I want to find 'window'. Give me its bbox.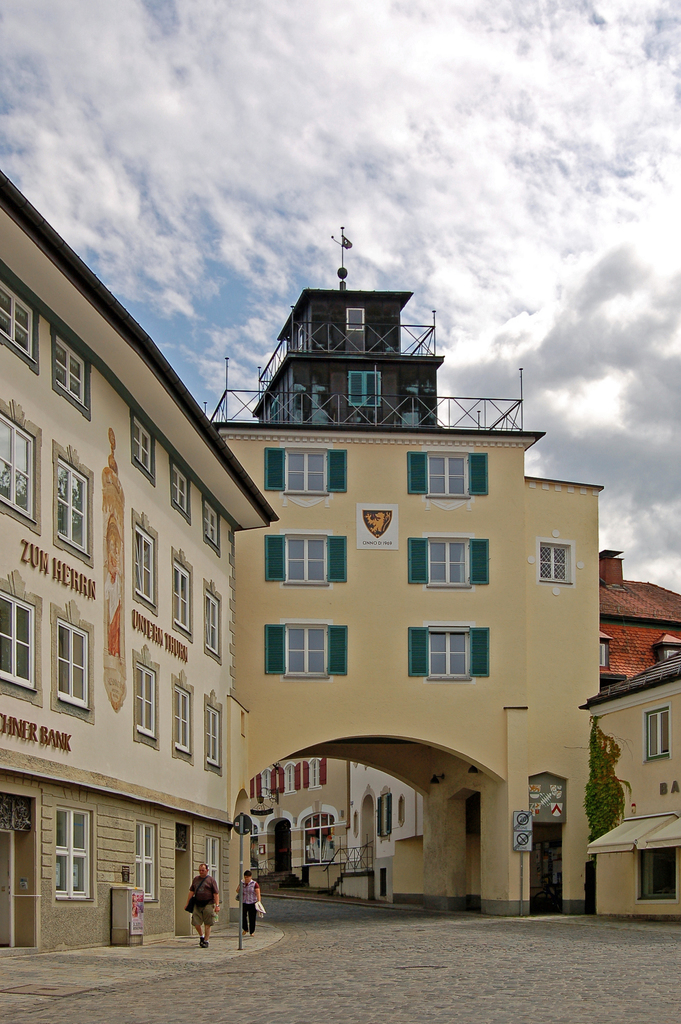
<region>200, 494, 222, 555</region>.
